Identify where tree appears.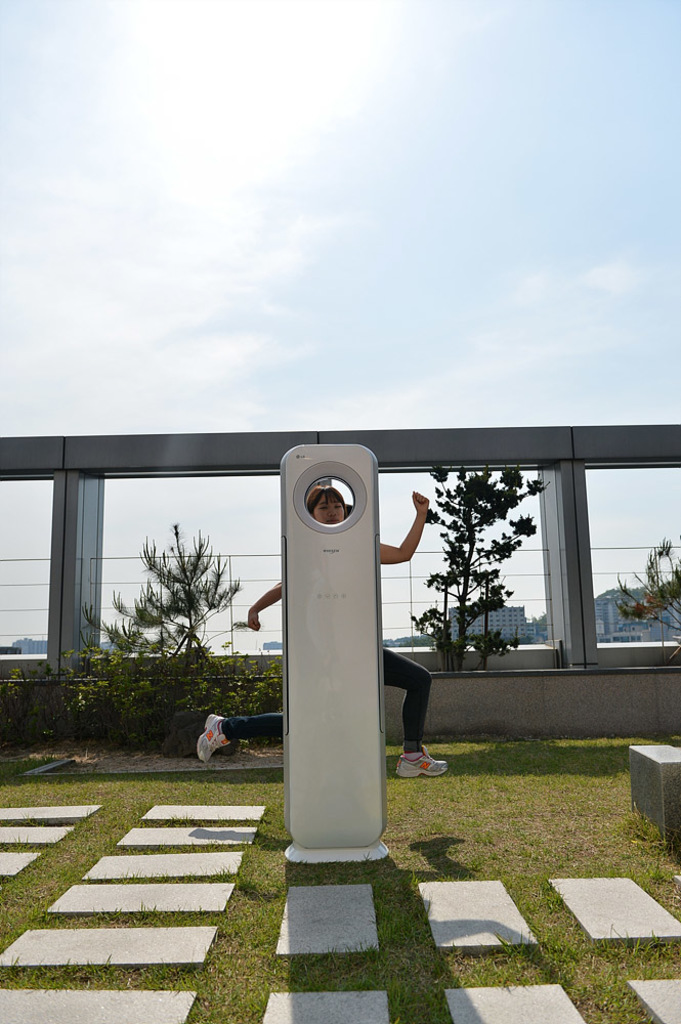
Appears at bbox(597, 537, 680, 650).
